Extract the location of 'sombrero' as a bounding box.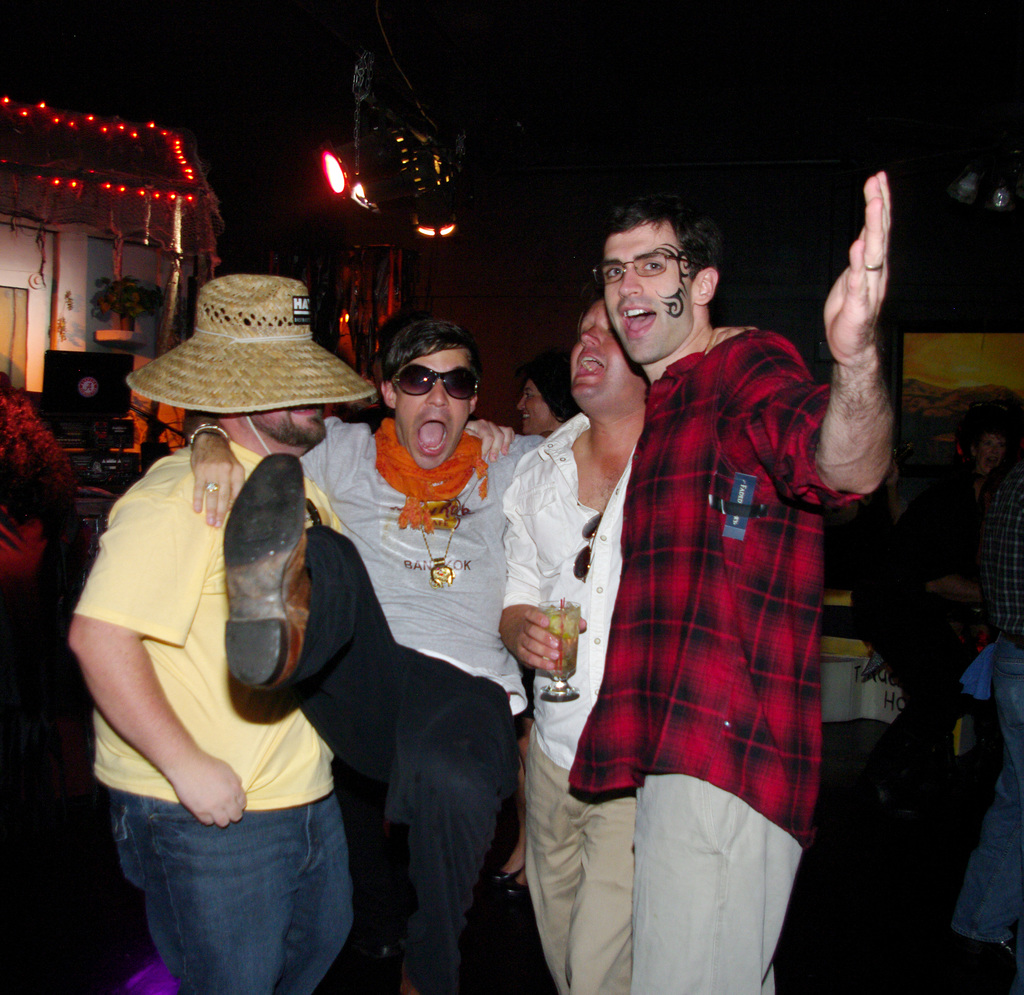
(left=119, top=261, right=354, bottom=448).
